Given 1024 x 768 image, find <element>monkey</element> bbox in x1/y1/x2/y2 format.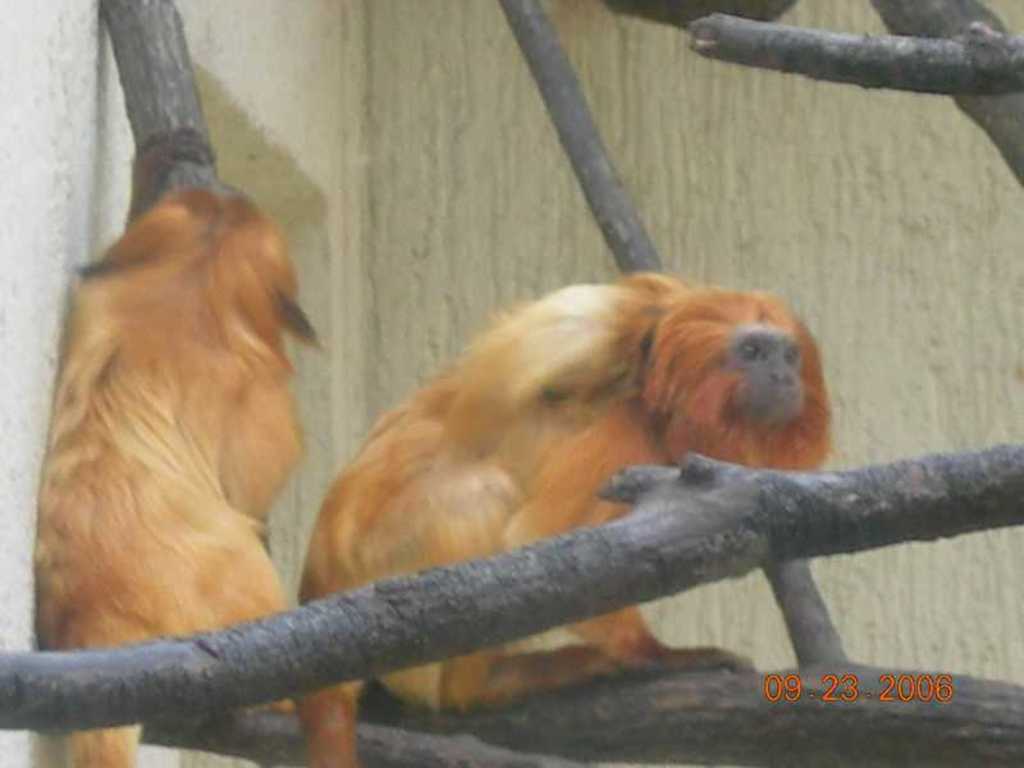
42/124/349/767.
